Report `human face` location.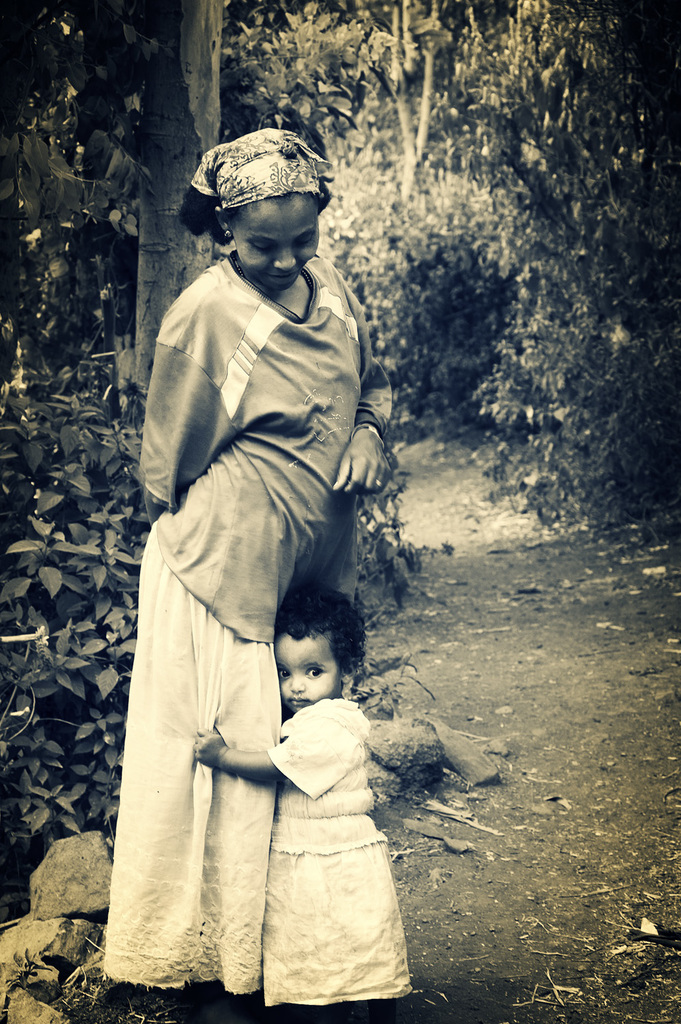
Report: bbox(265, 636, 337, 707).
